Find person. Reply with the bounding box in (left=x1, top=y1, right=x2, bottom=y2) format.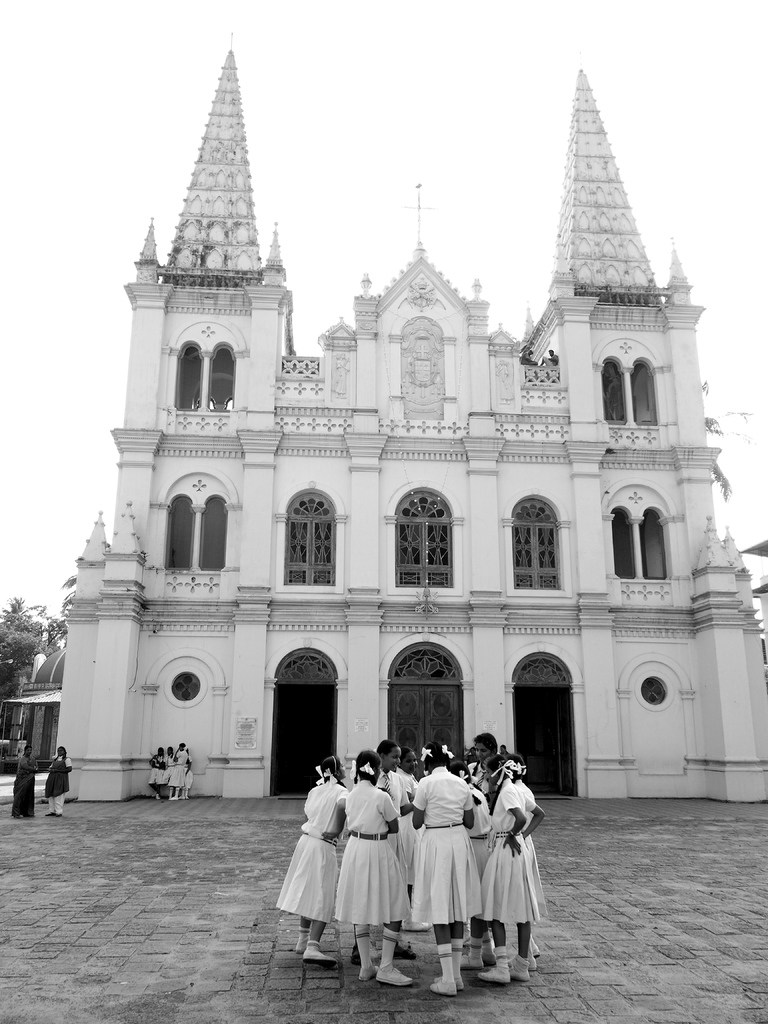
(left=44, top=746, right=72, bottom=817).
